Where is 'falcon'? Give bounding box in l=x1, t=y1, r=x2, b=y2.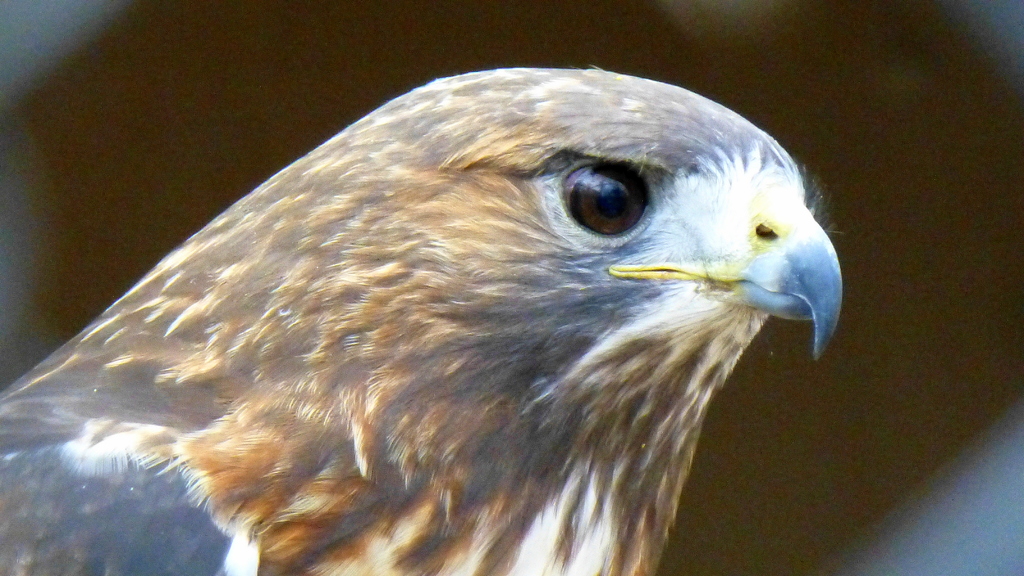
l=0, t=59, r=845, b=575.
